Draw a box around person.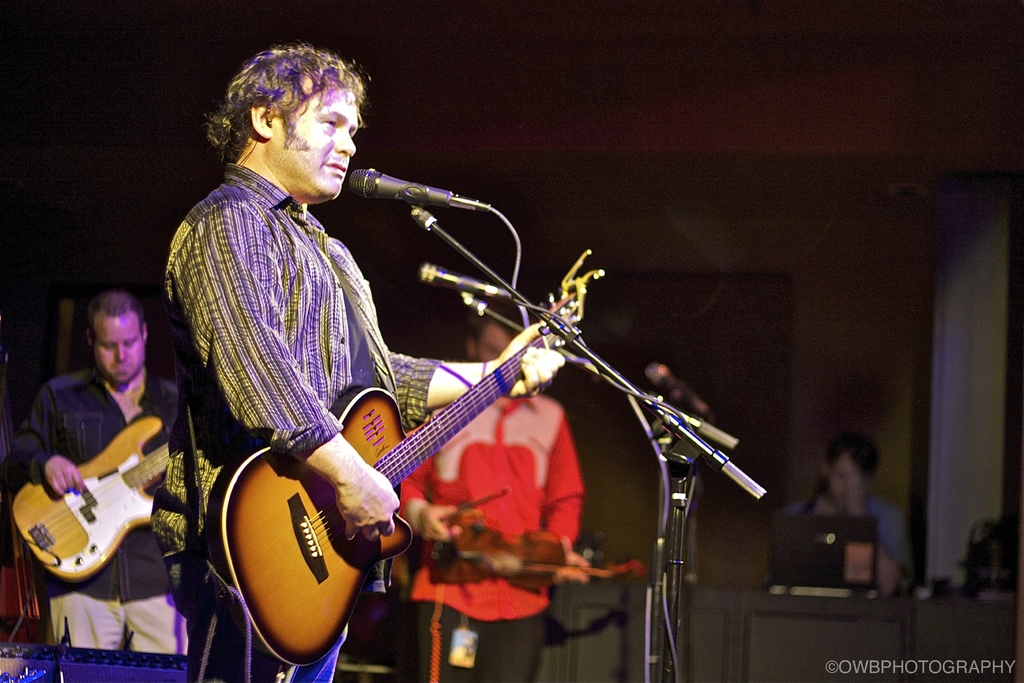
pyautogui.locateOnScreen(26, 297, 180, 657).
